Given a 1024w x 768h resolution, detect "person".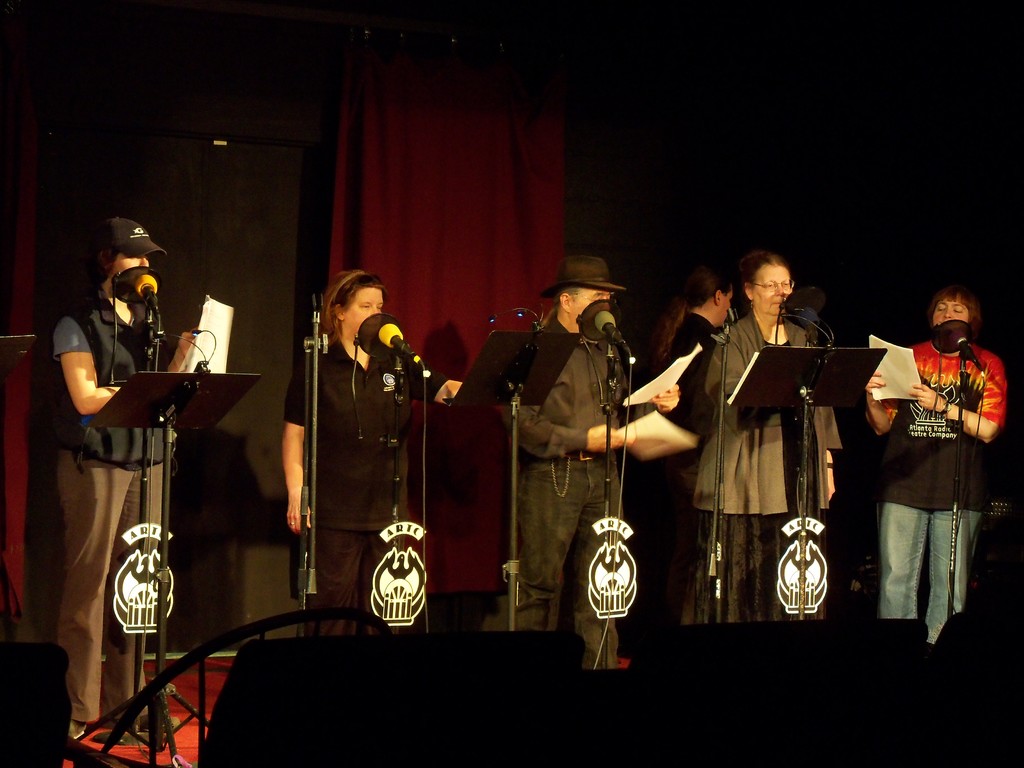
x1=867 y1=287 x2=1009 y2=644.
